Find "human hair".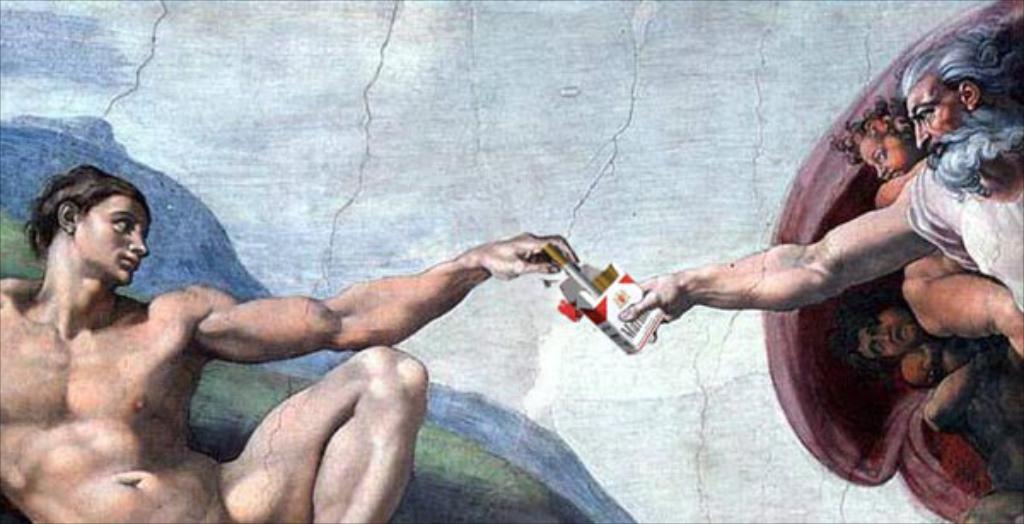
<region>829, 92, 920, 171</region>.
